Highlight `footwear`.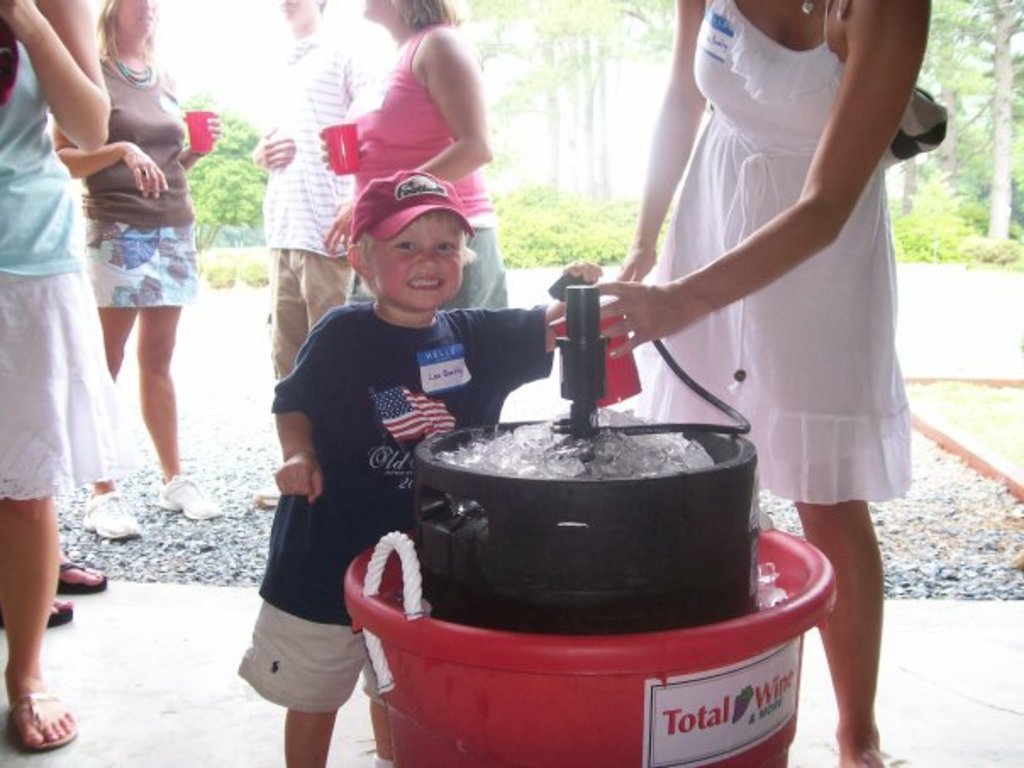
Highlighted region: {"x1": 0, "y1": 690, "x2": 80, "y2": 754}.
